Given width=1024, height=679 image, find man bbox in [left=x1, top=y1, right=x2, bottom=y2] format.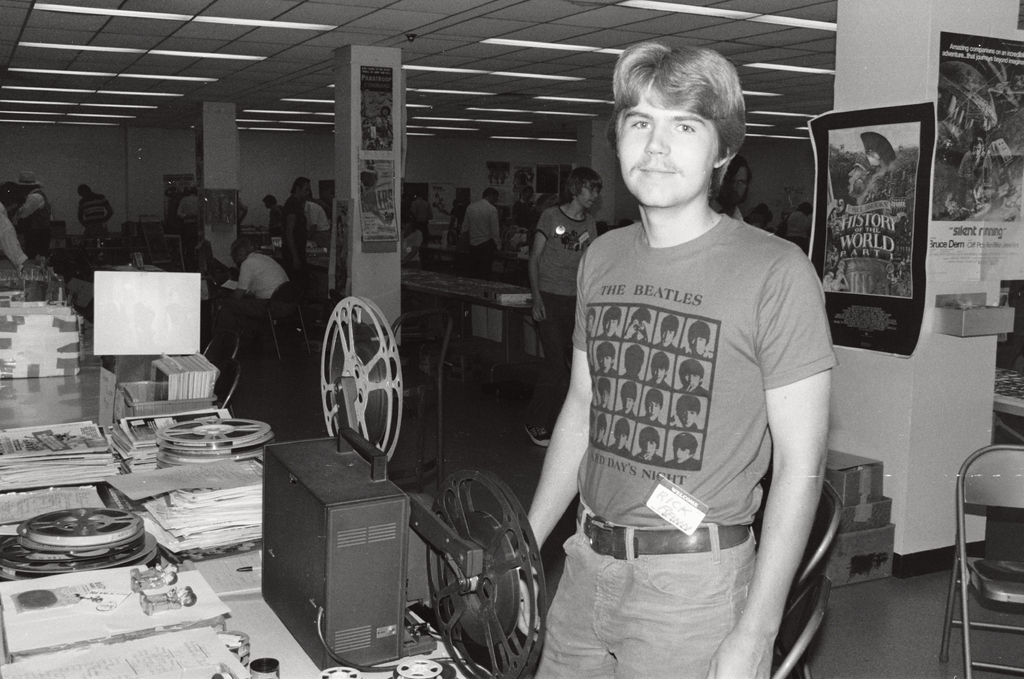
[left=950, top=136, right=985, bottom=216].
